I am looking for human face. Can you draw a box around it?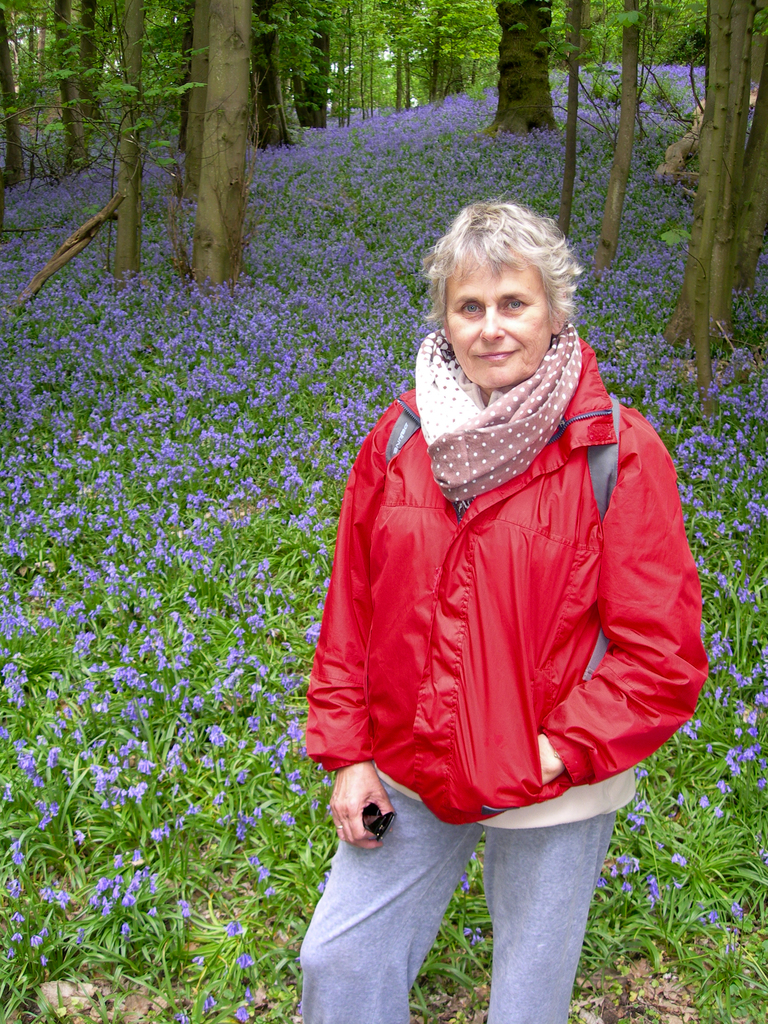
Sure, the bounding box is left=444, top=232, right=559, bottom=395.
